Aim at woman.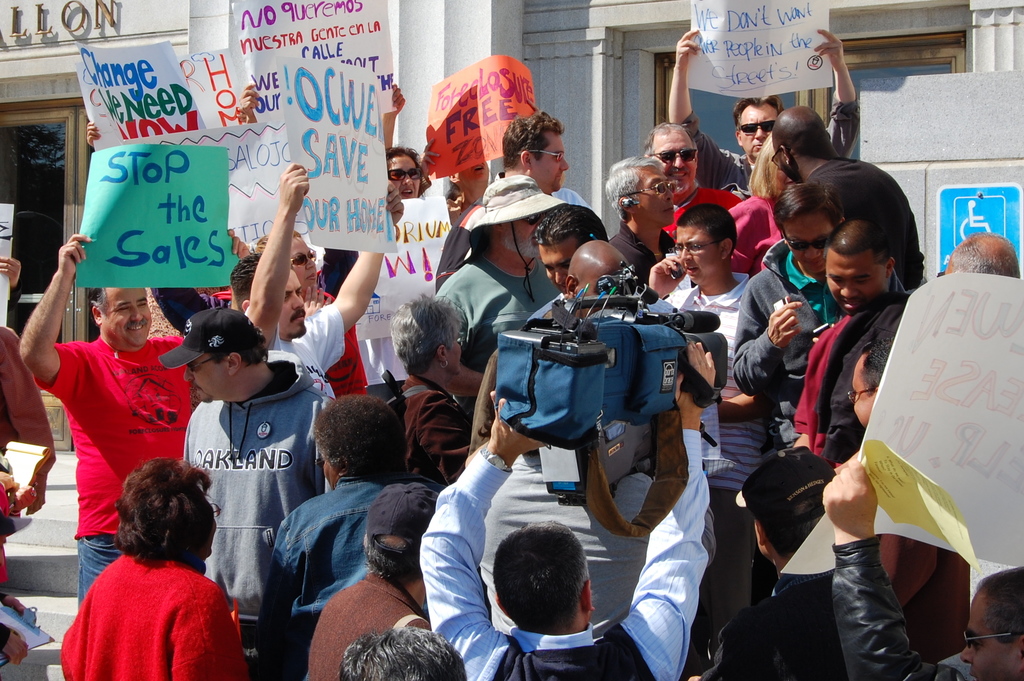
Aimed at [x1=442, y1=161, x2=492, y2=226].
